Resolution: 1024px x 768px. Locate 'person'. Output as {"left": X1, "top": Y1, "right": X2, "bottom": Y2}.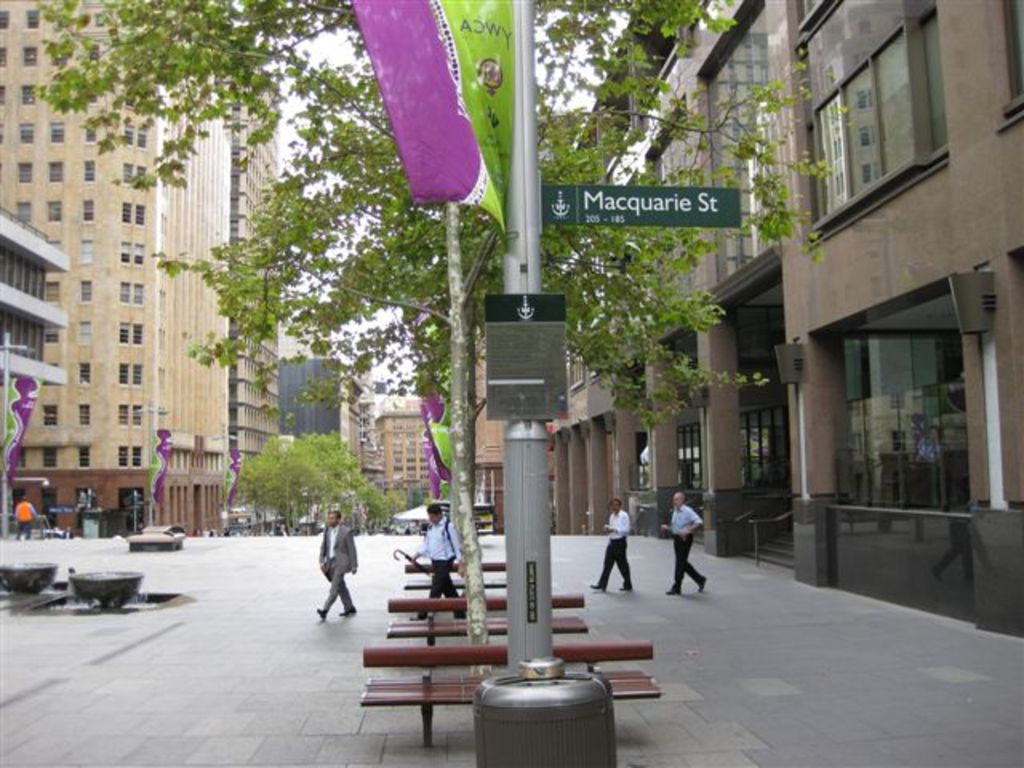
{"left": 669, "top": 501, "right": 712, "bottom": 608}.
